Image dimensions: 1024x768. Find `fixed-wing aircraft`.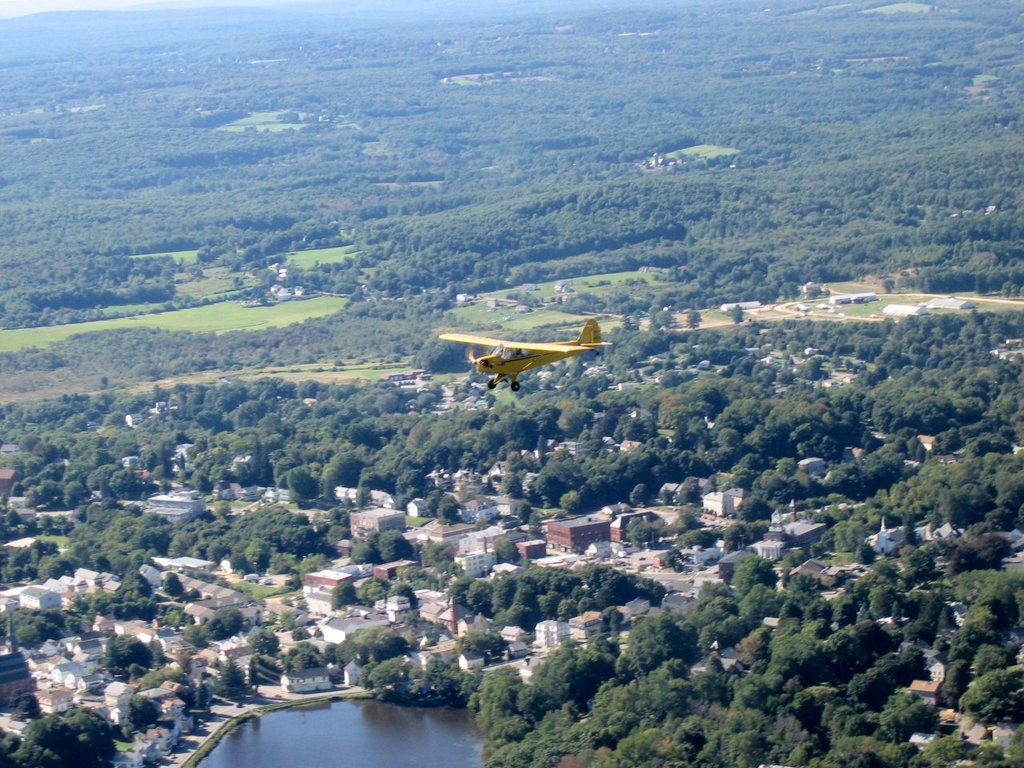
locate(426, 307, 610, 394).
